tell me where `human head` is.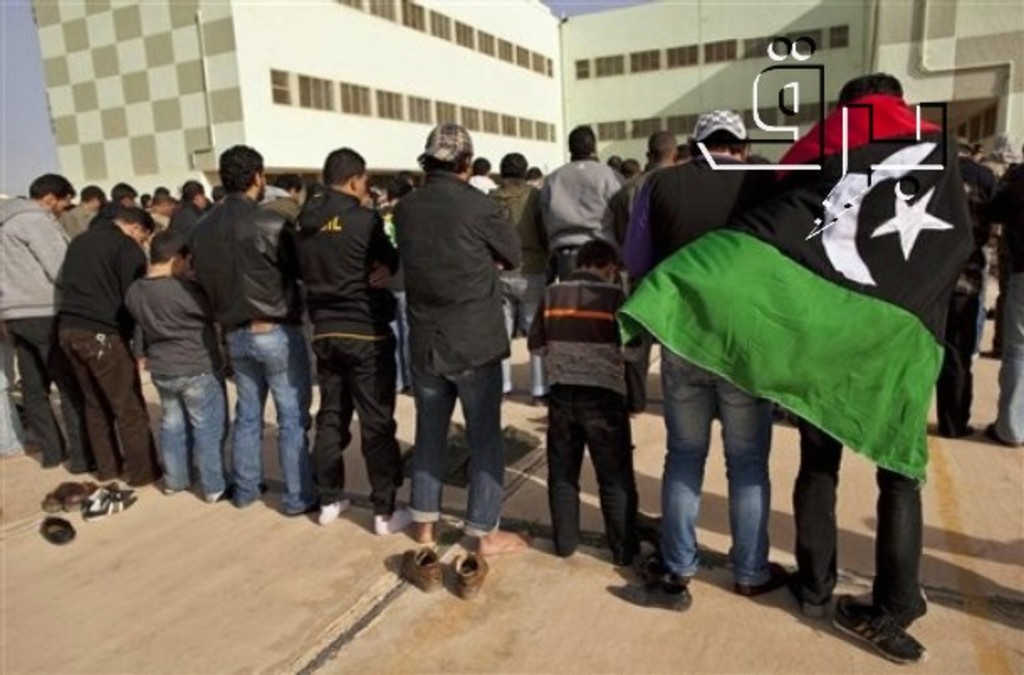
`human head` is at BBox(20, 168, 76, 217).
